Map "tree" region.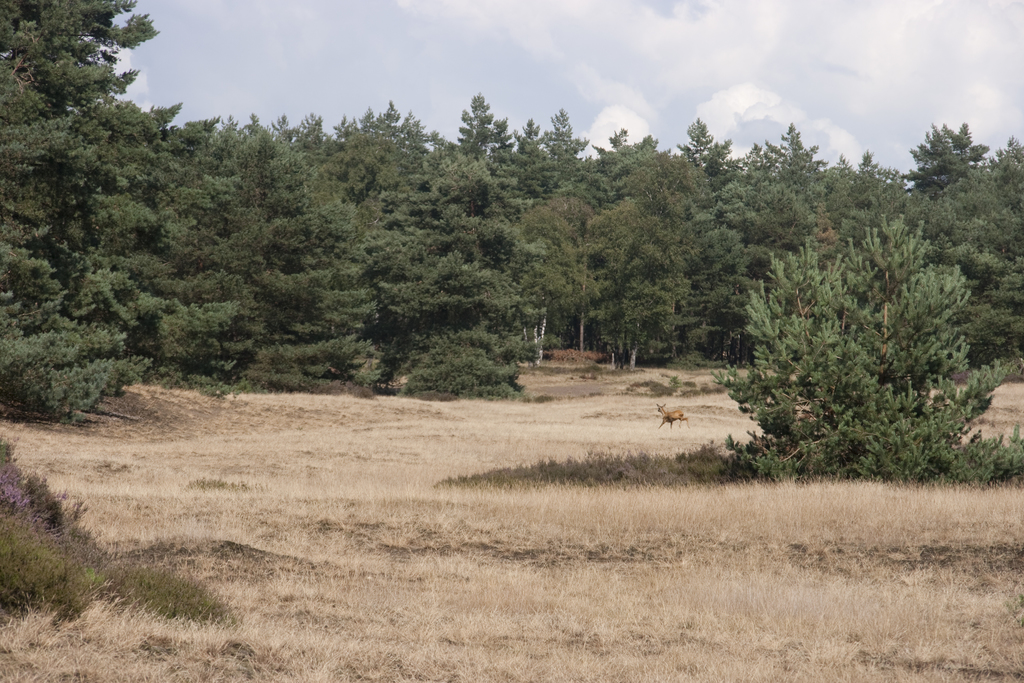
Mapped to (left=737, top=222, right=1004, bottom=476).
